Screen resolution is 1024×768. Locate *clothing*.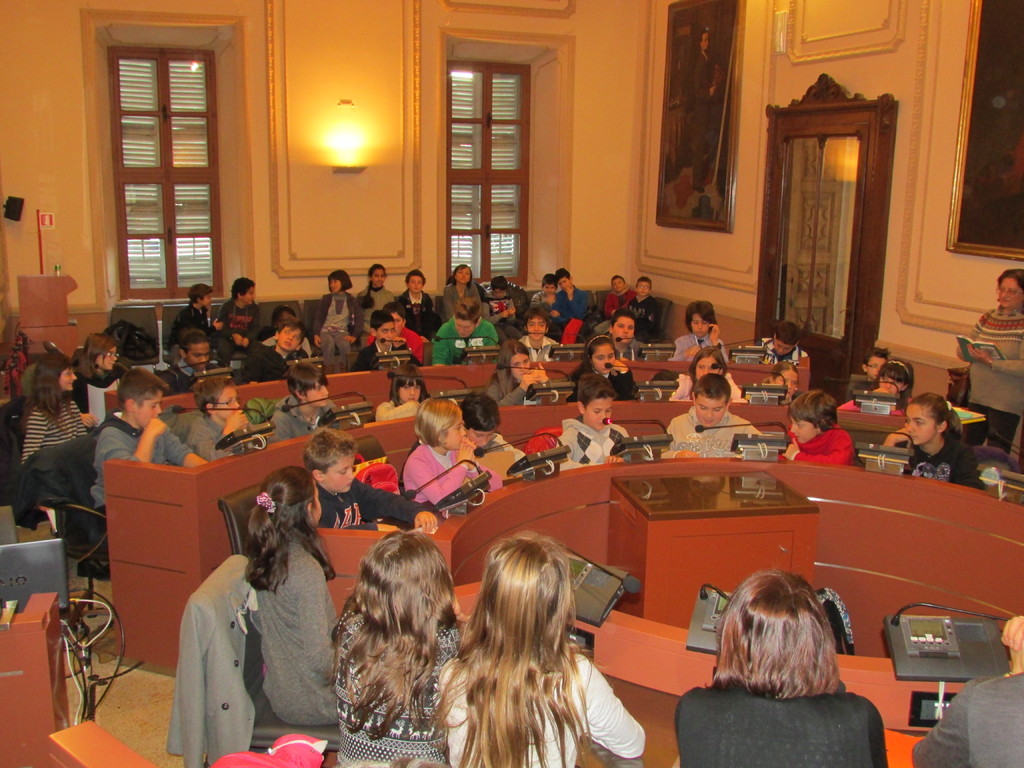
x1=564 y1=358 x2=641 y2=397.
